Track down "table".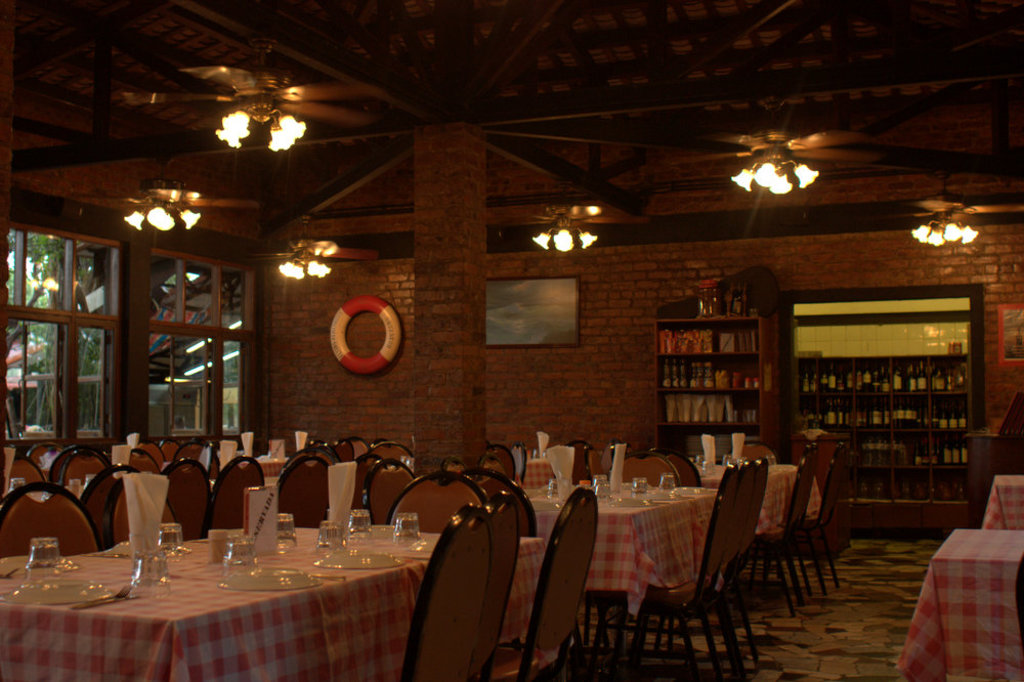
Tracked to BBox(527, 466, 824, 671).
